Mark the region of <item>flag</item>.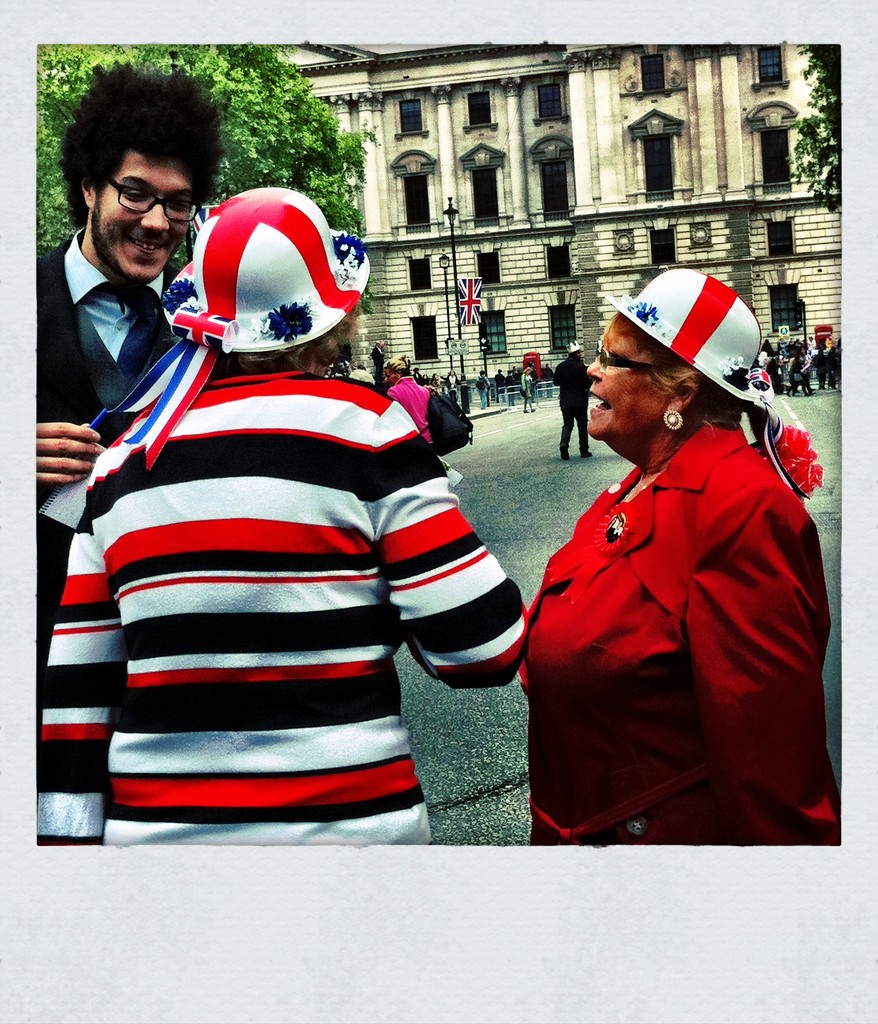
Region: 85:190:383:472.
